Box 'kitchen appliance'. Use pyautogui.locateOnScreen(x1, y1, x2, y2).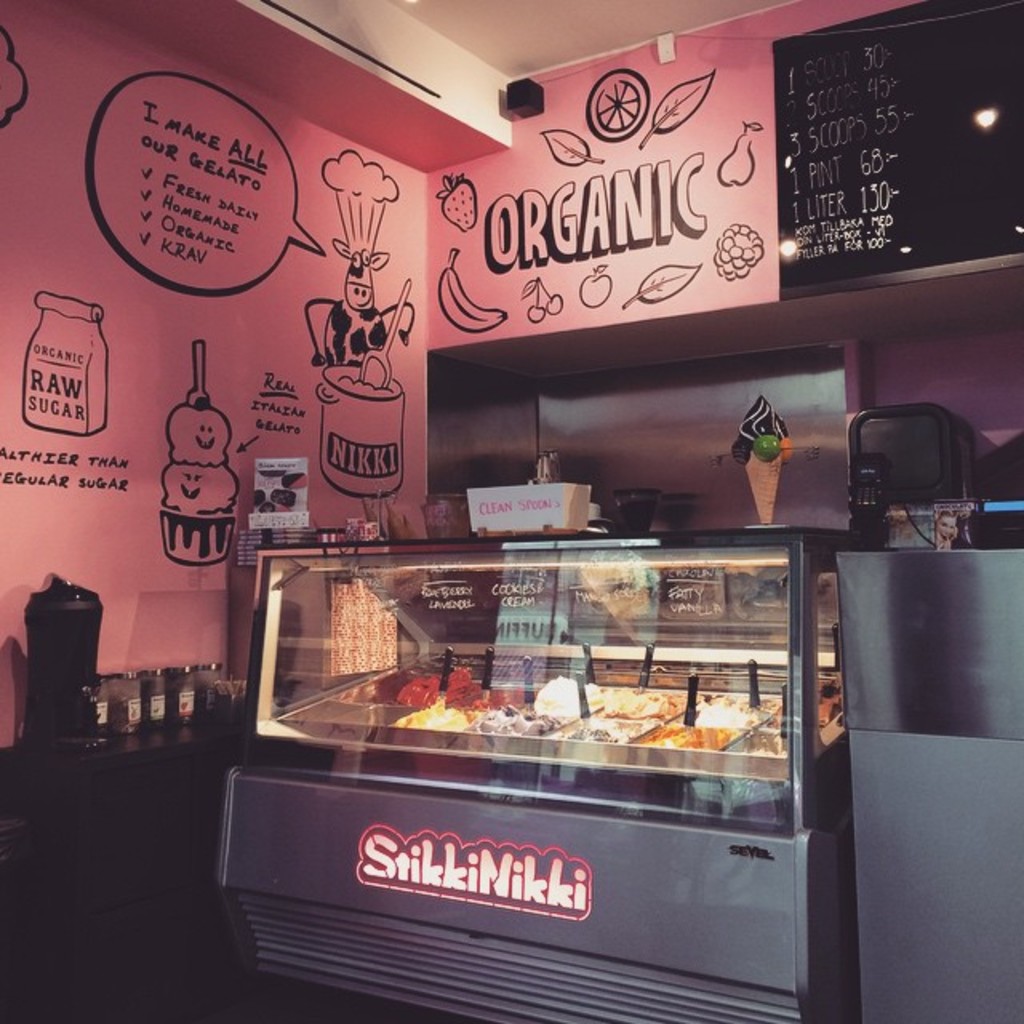
pyautogui.locateOnScreen(850, 403, 979, 544).
